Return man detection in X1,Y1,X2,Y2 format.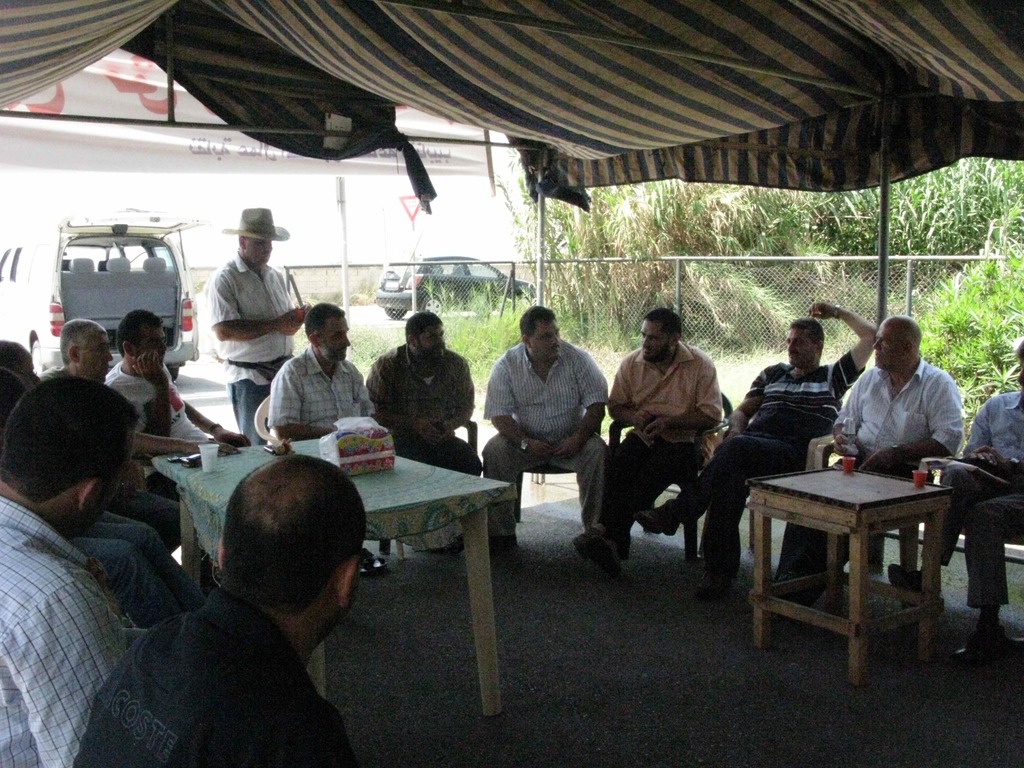
583,311,719,563.
